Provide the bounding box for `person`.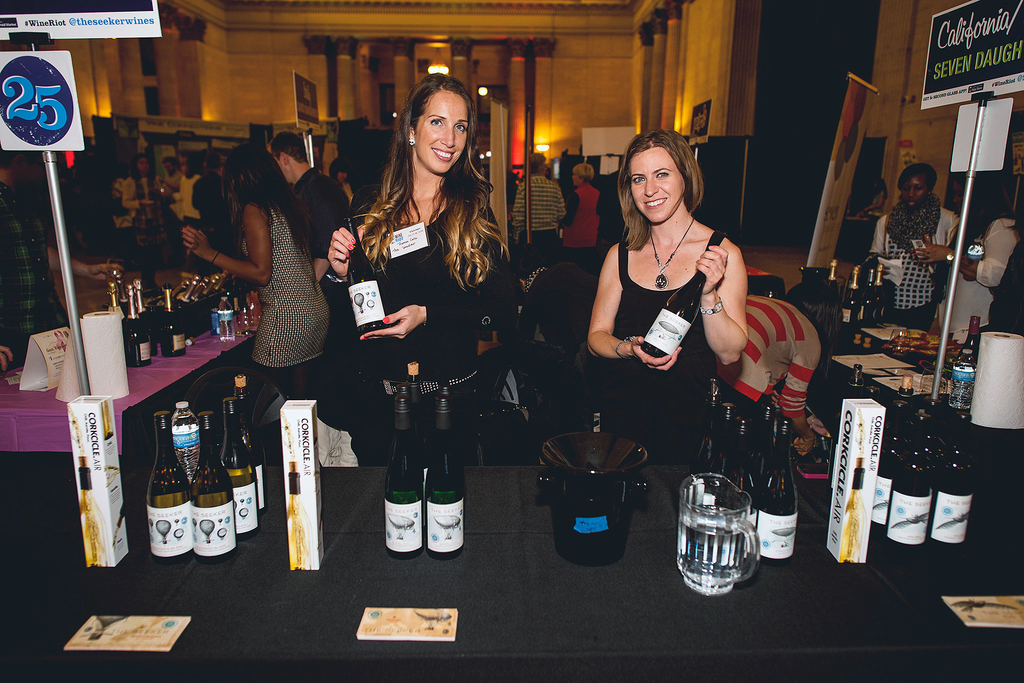
left=916, top=143, right=1023, bottom=340.
